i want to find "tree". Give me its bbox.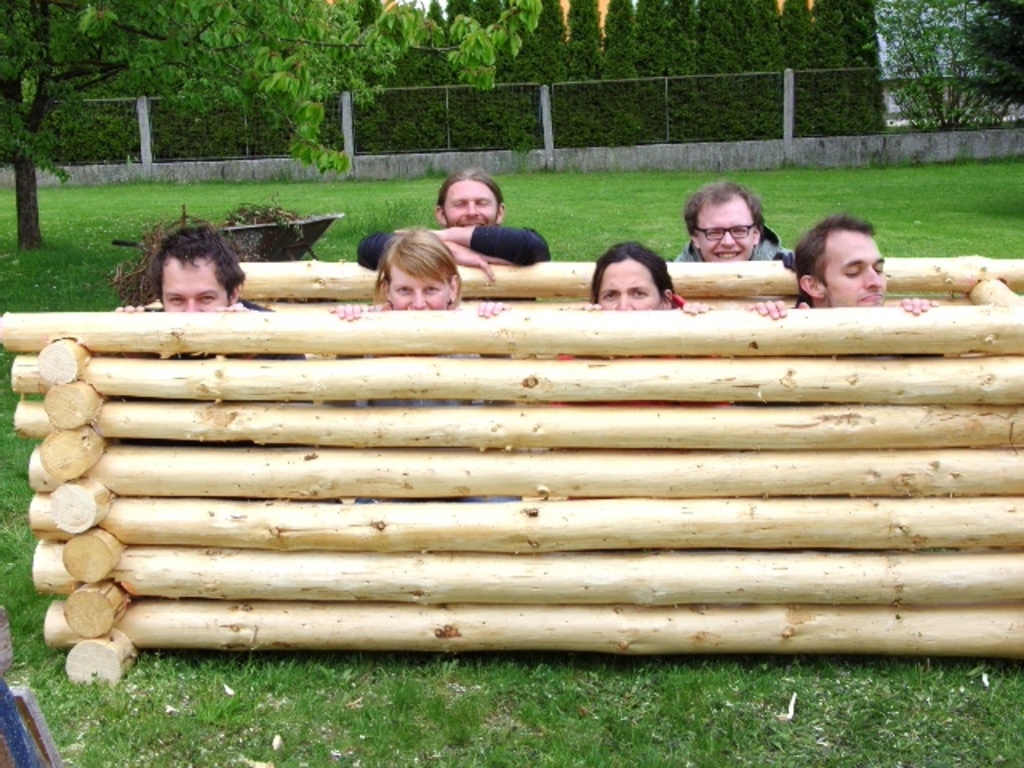
629,0,659,141.
